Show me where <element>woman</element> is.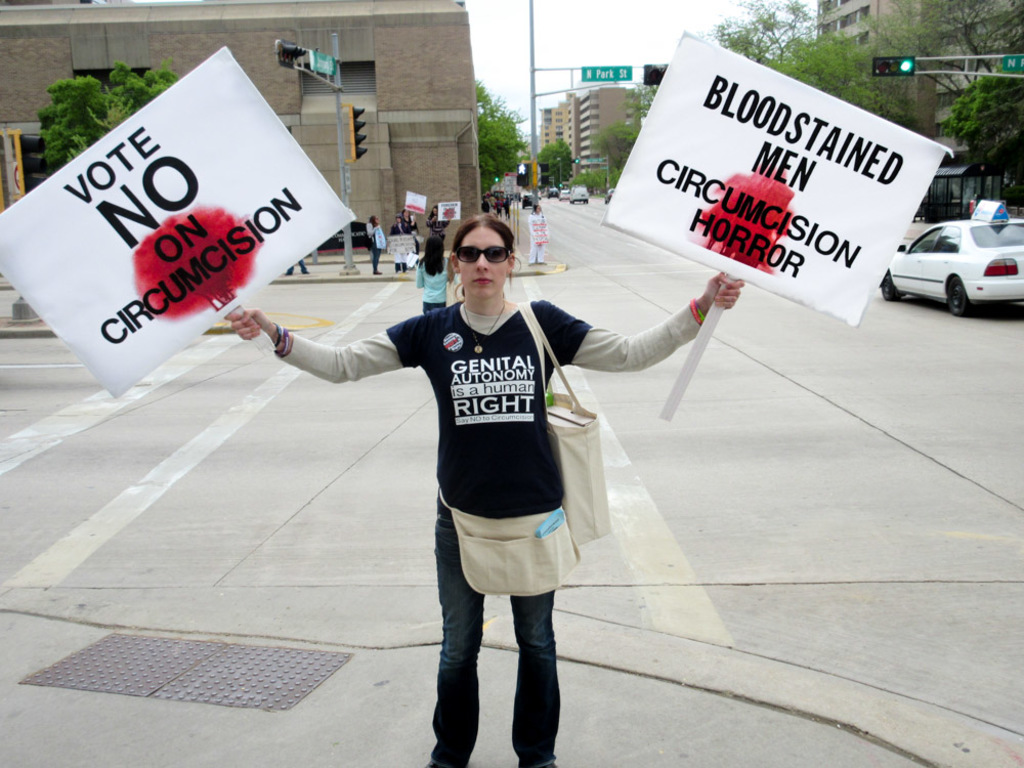
<element>woman</element> is at x1=390, y1=216, x2=411, y2=275.
